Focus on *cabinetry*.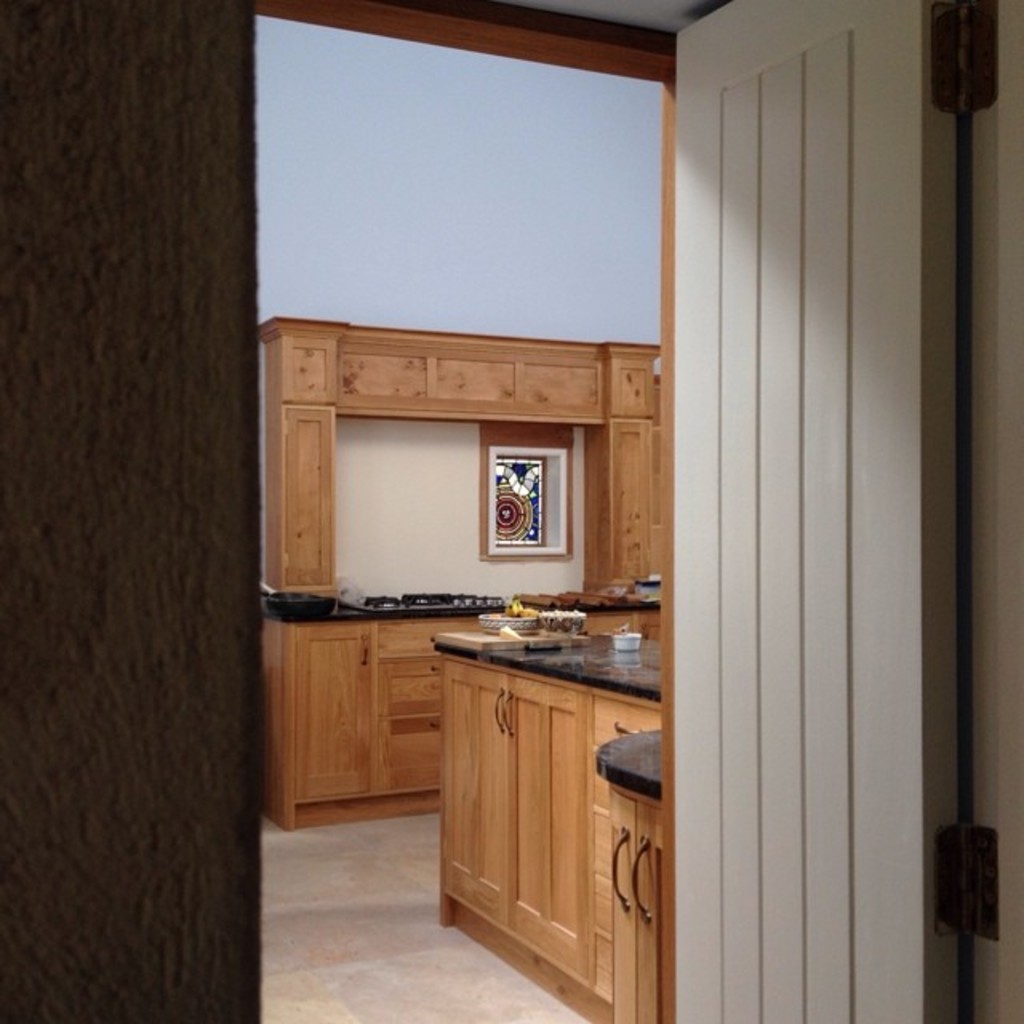
Focused at BBox(286, 602, 483, 824).
